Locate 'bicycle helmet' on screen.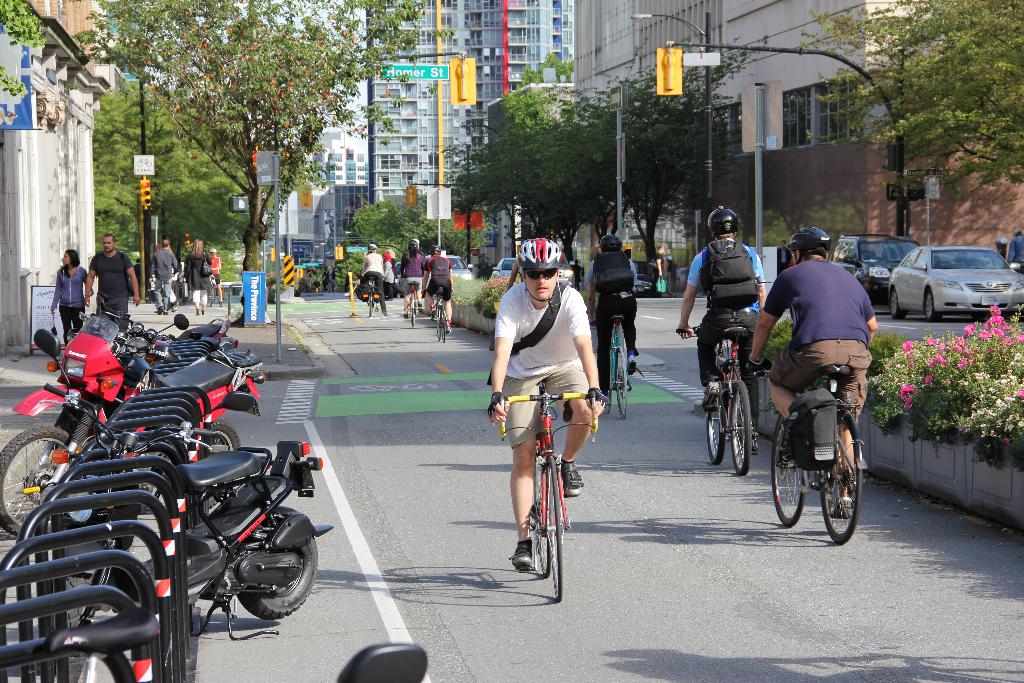
On screen at <box>598,229,625,251</box>.
